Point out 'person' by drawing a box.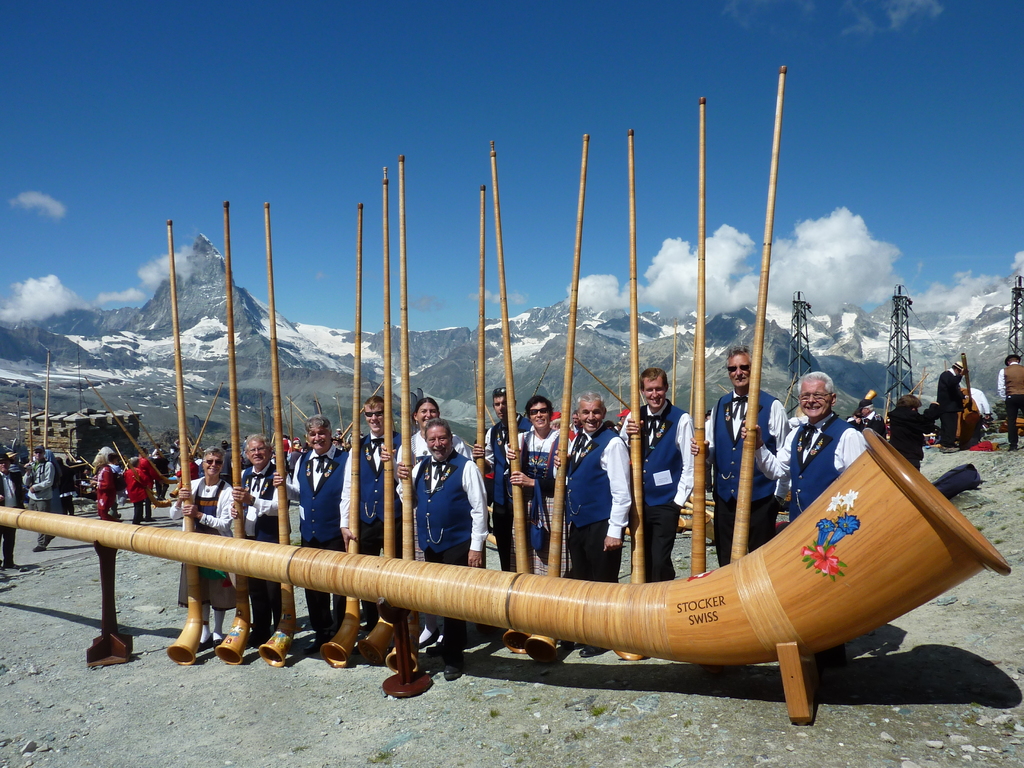
[996, 352, 1023, 451].
